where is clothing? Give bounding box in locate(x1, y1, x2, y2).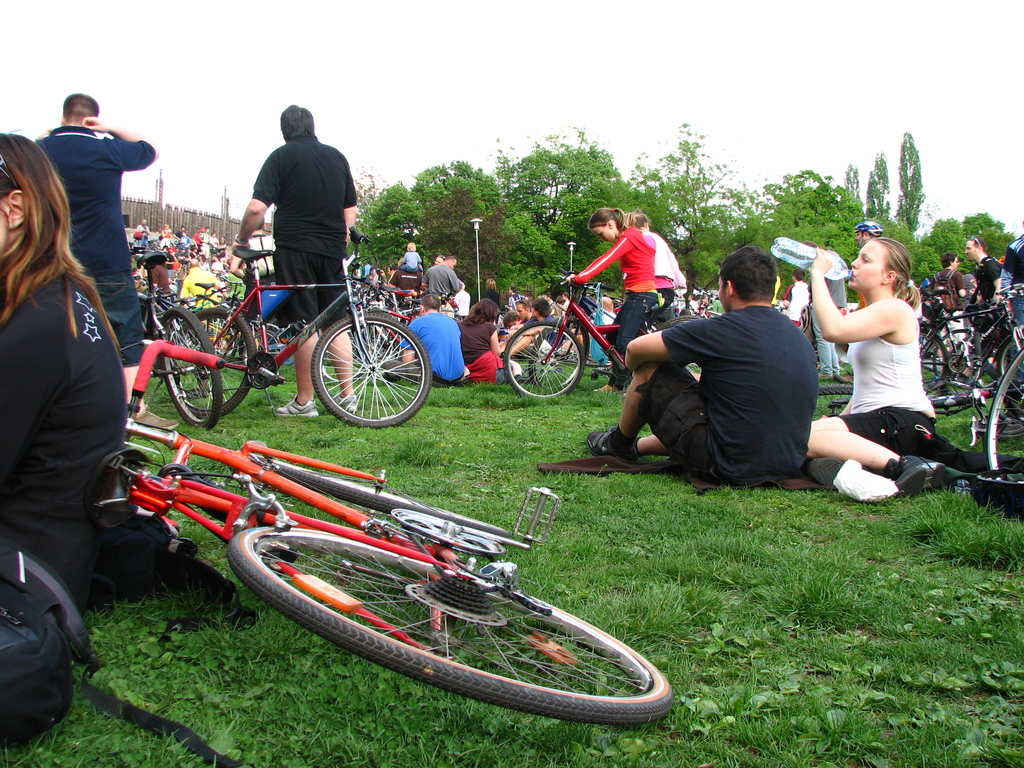
locate(644, 226, 680, 295).
